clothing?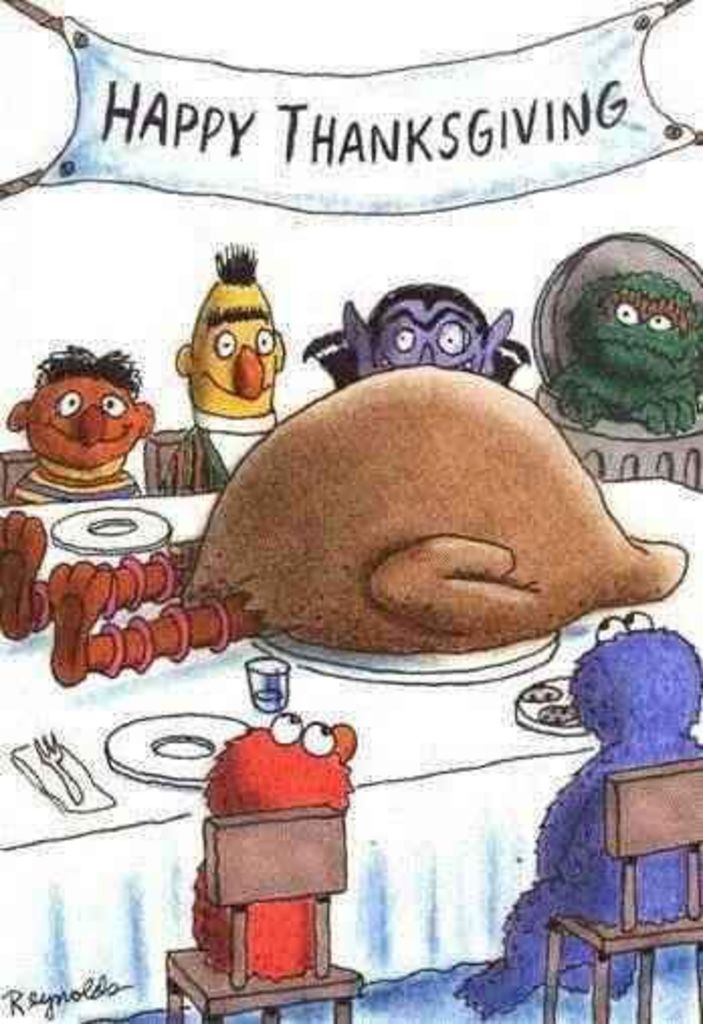
bbox=(156, 406, 277, 497)
